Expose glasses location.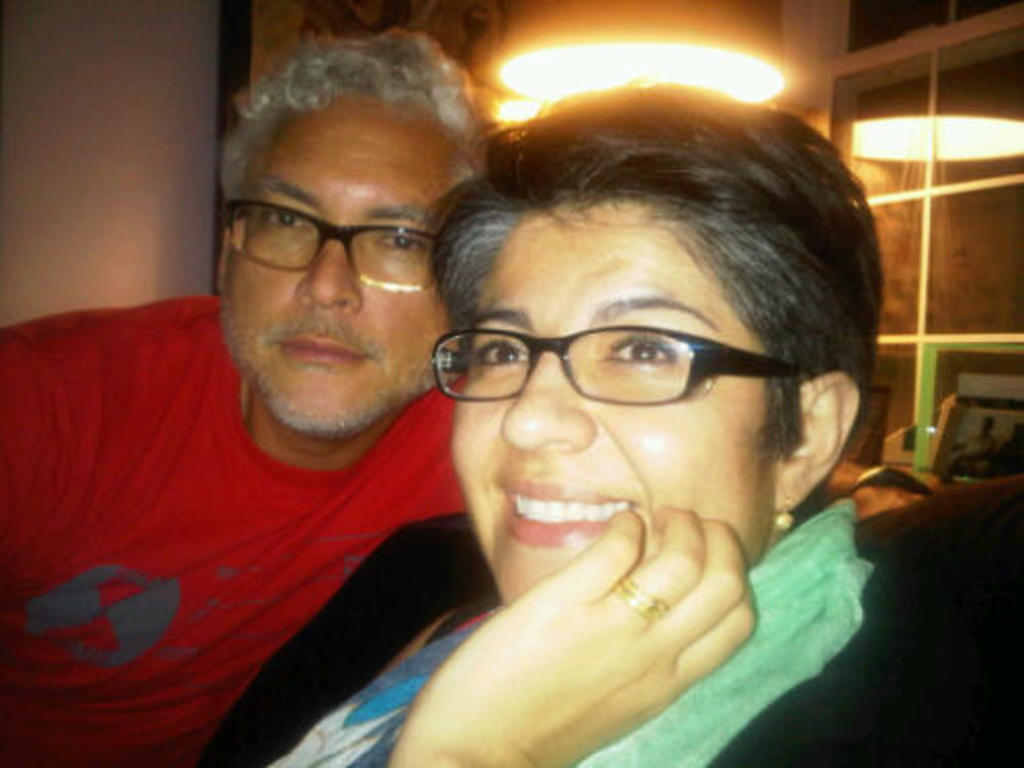
Exposed at {"x1": 225, "y1": 190, "x2": 451, "y2": 305}.
